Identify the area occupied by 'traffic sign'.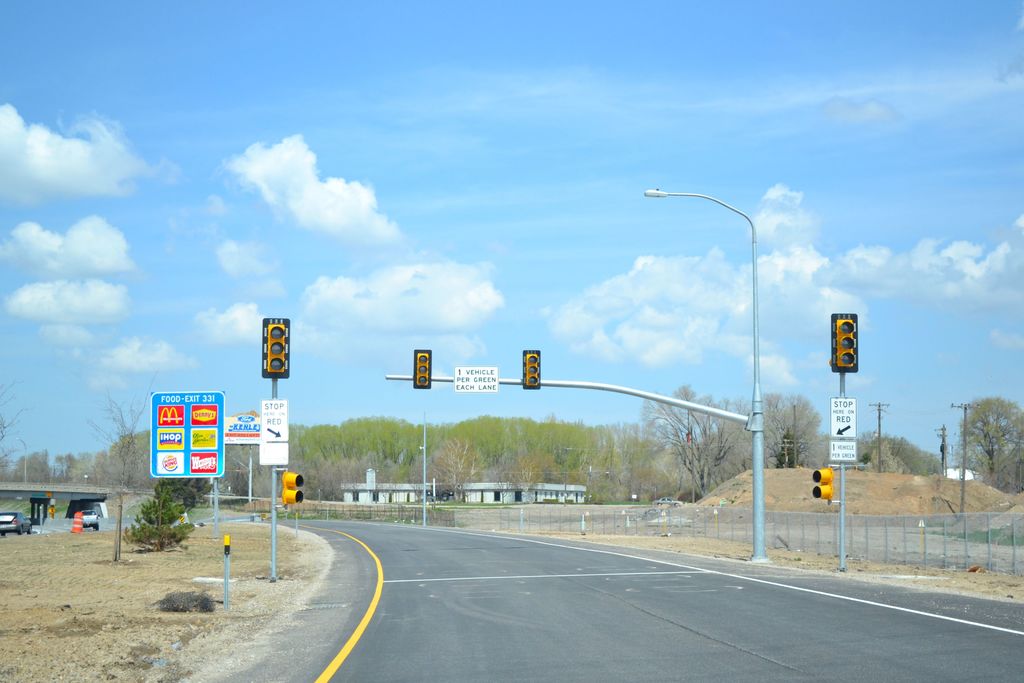
Area: region(833, 315, 856, 372).
